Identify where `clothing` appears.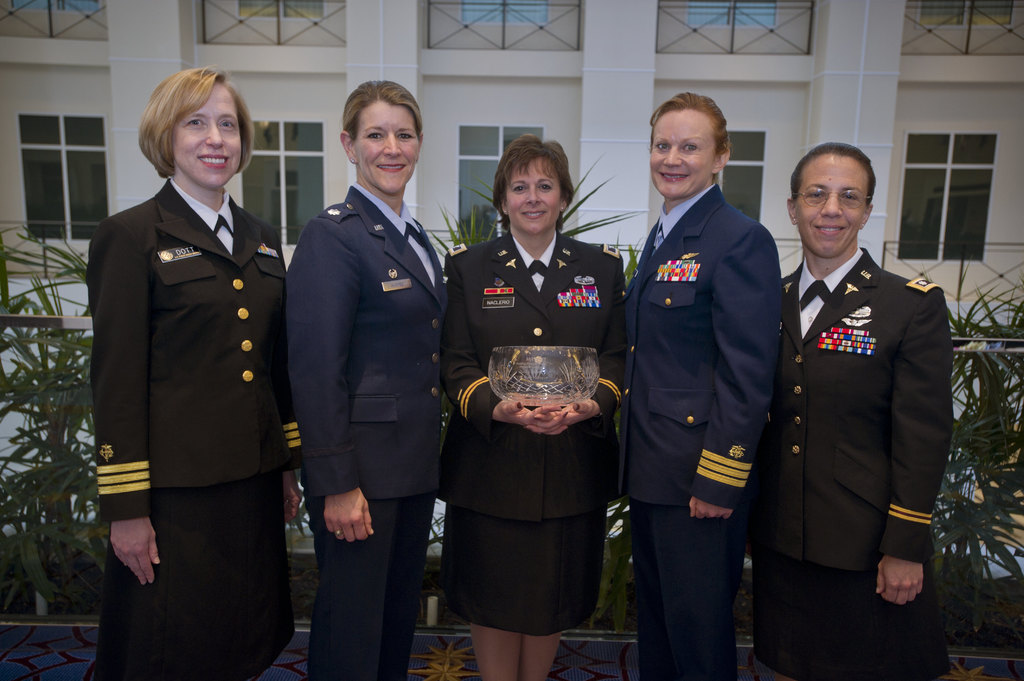
Appears at [left=618, top=186, right=794, bottom=680].
